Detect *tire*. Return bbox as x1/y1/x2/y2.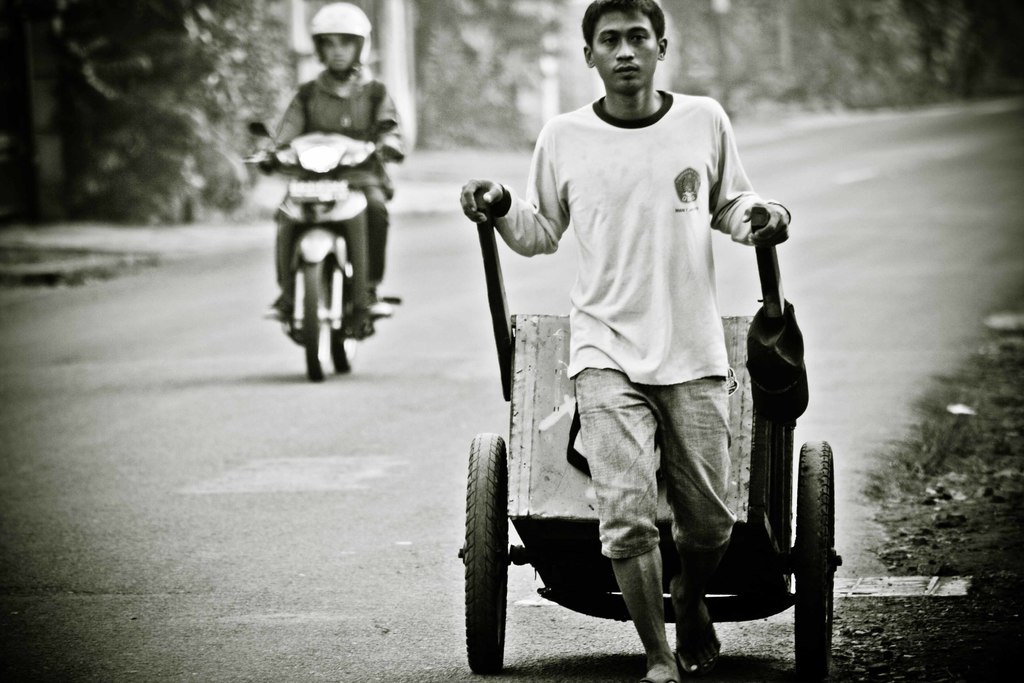
793/439/836/682.
